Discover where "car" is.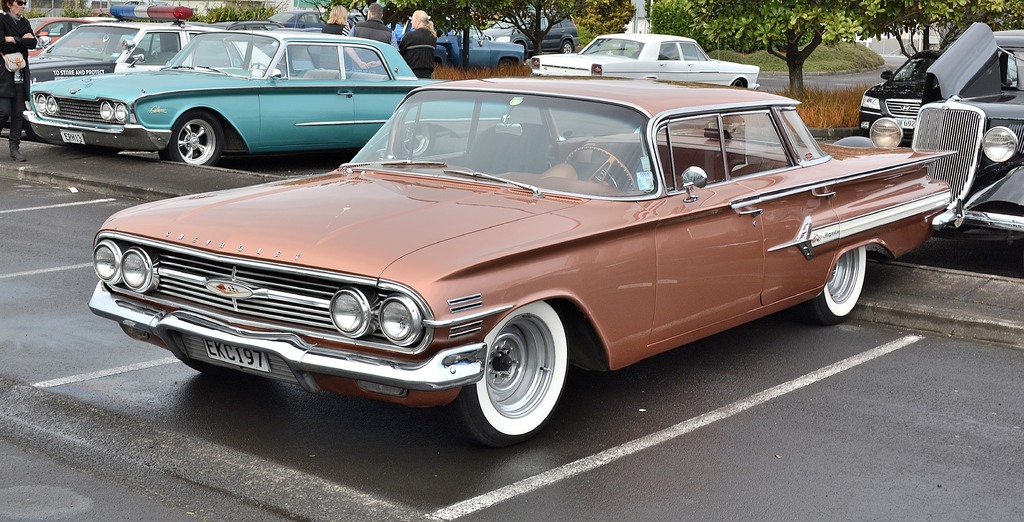
Discovered at region(211, 19, 277, 41).
